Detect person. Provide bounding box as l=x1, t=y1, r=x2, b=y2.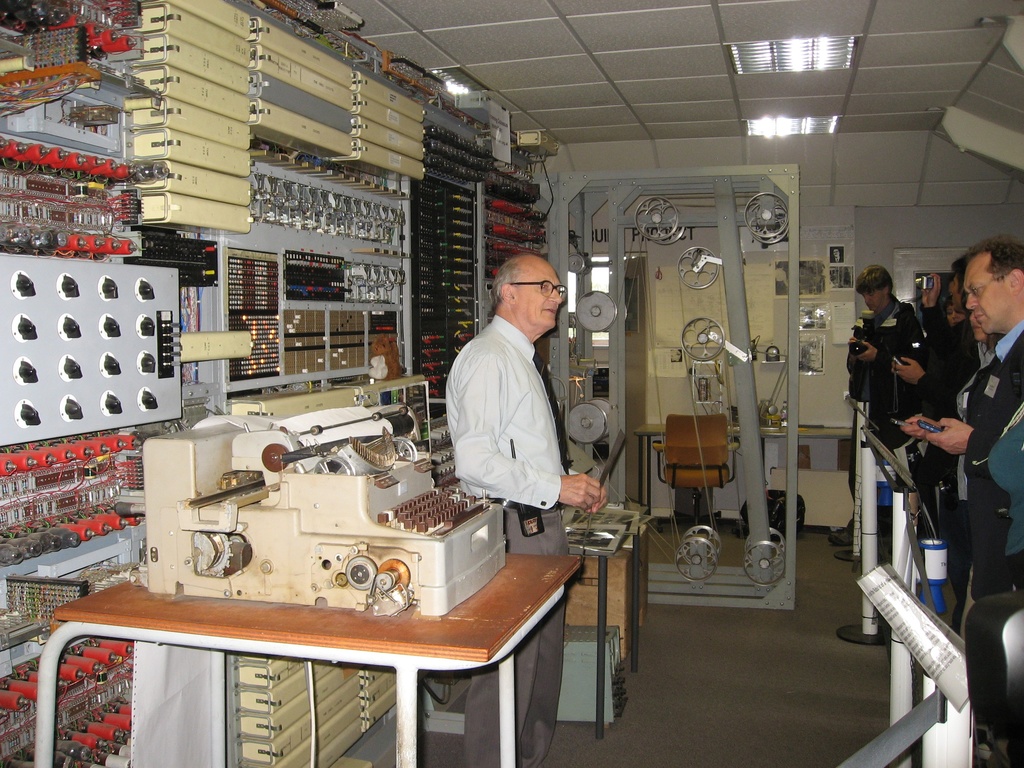
l=442, t=248, r=606, b=765.
